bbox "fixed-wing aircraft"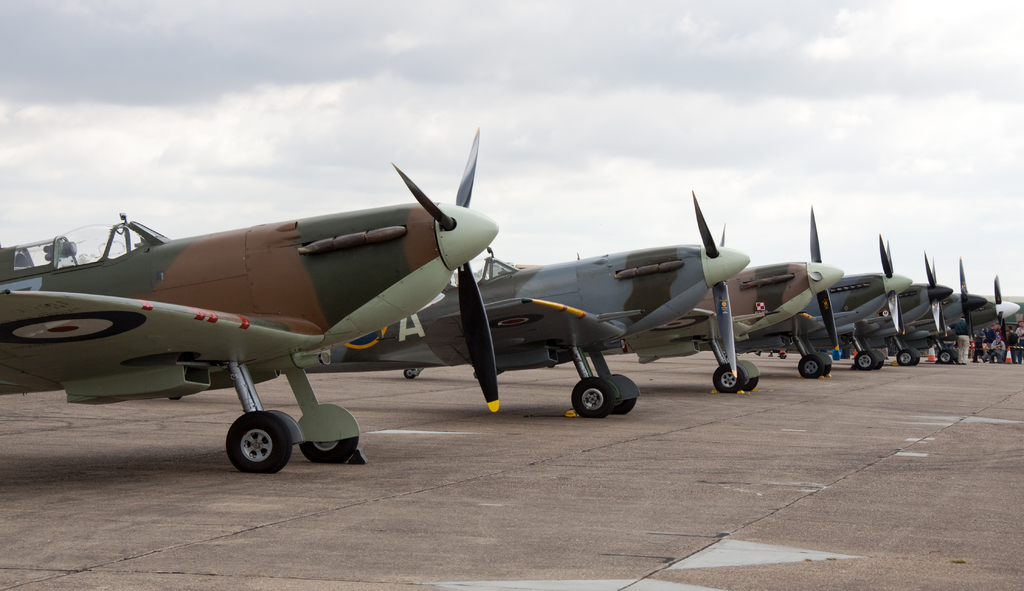
Rect(169, 194, 750, 418)
